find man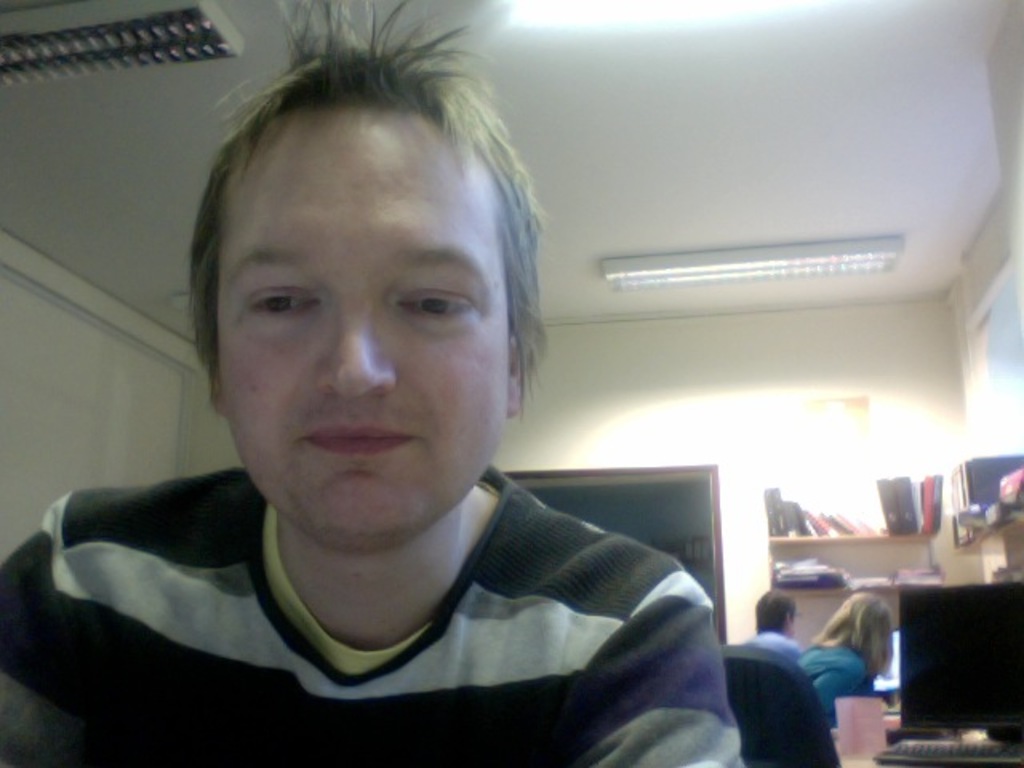
0,0,739,766
